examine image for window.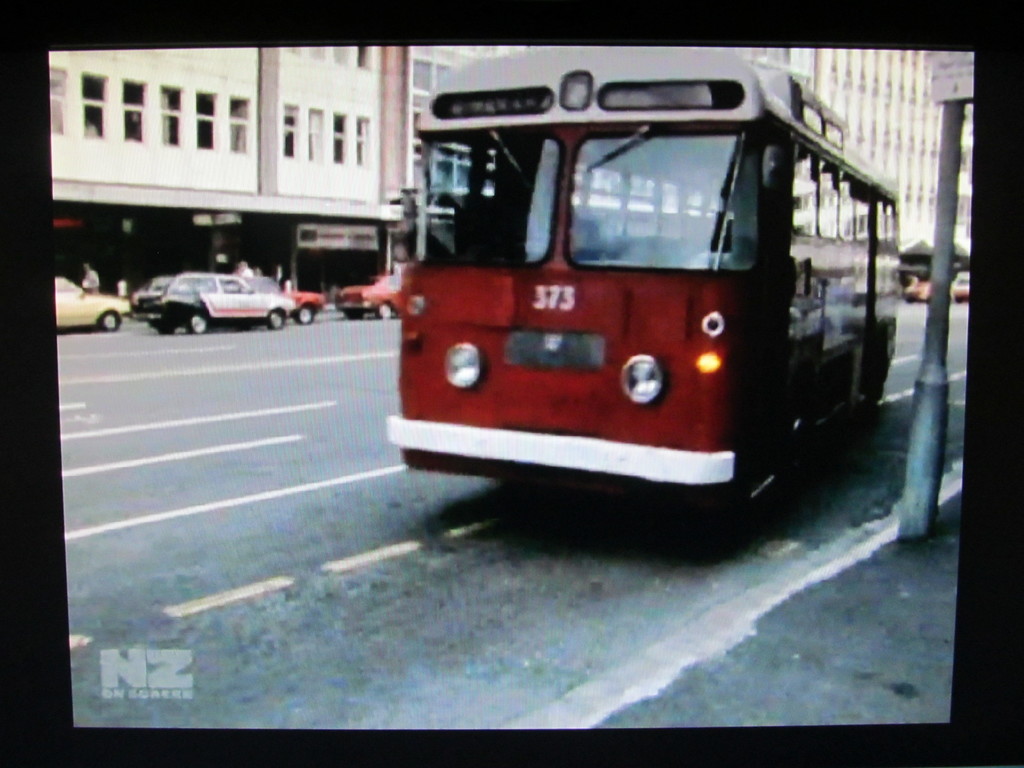
Examination result: pyautogui.locateOnScreen(161, 82, 181, 140).
